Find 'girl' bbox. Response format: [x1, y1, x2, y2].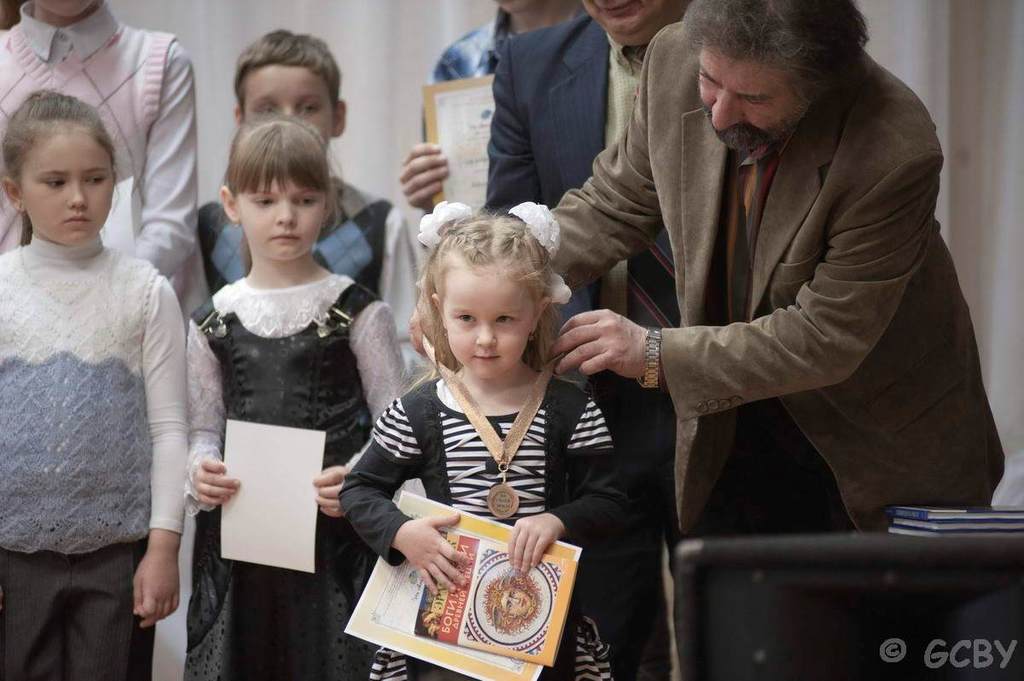
[0, 90, 186, 680].
